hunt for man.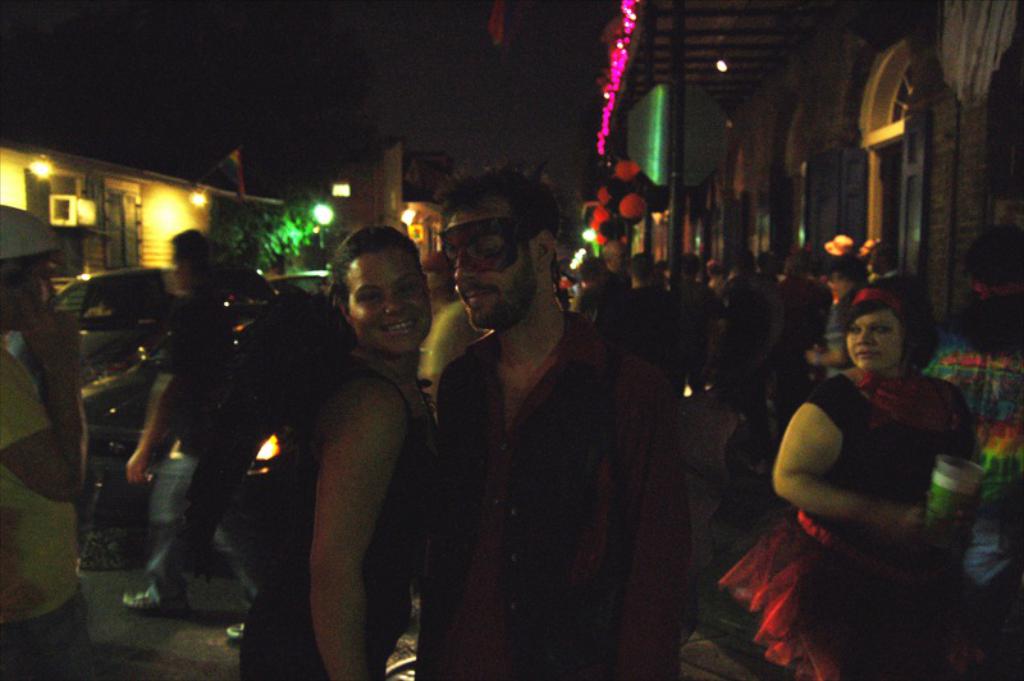
Hunted down at [399,160,699,676].
